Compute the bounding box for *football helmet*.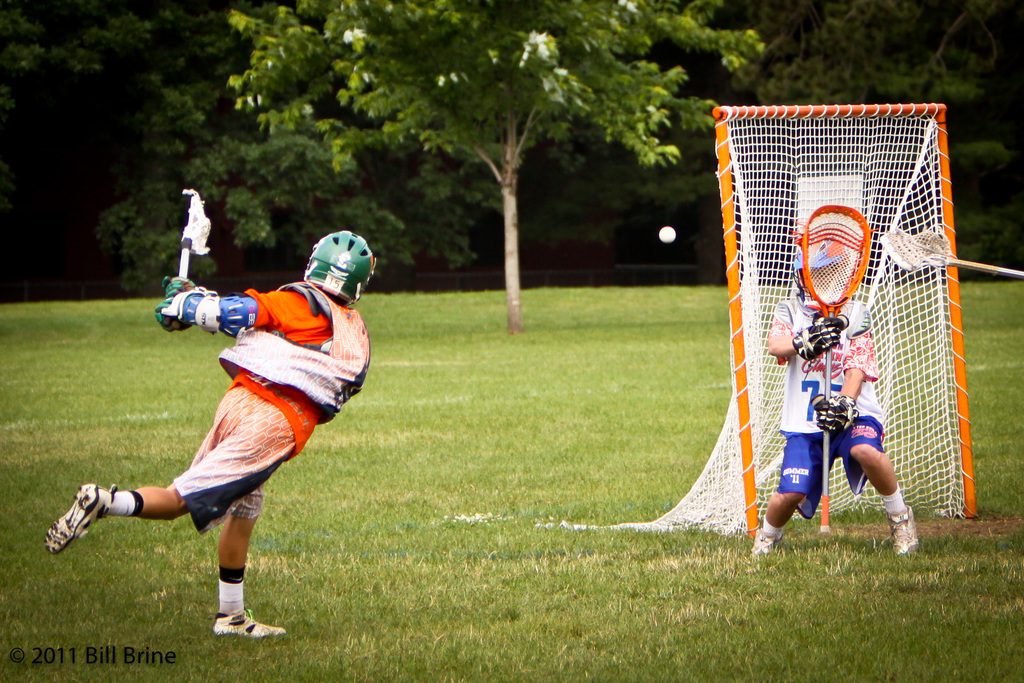
(left=299, top=229, right=380, bottom=314).
